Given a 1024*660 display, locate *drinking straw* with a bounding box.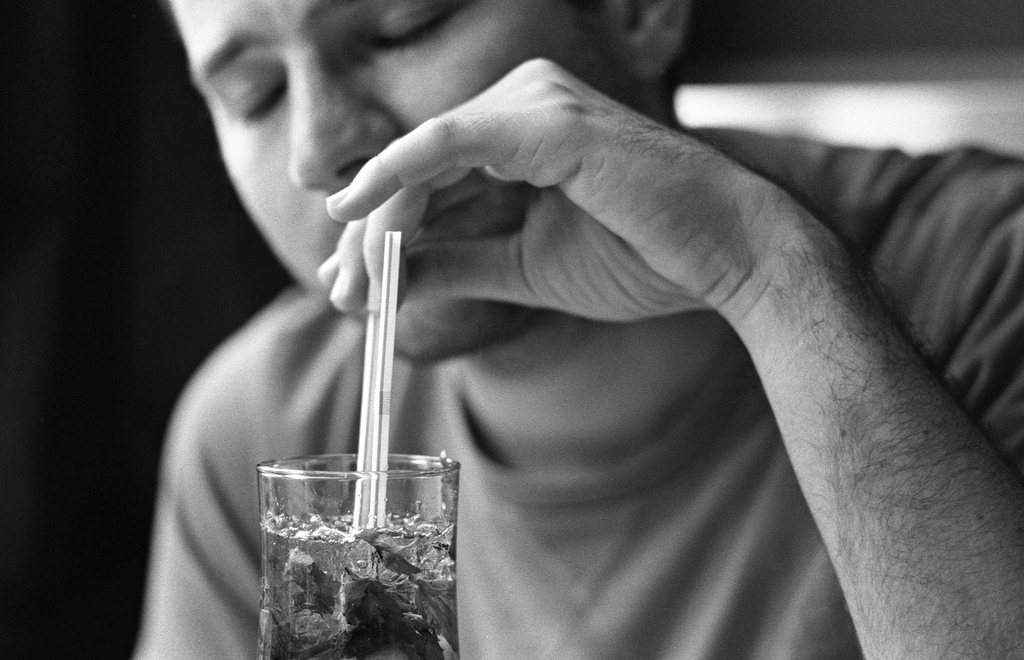
Located: 366:228:398:518.
